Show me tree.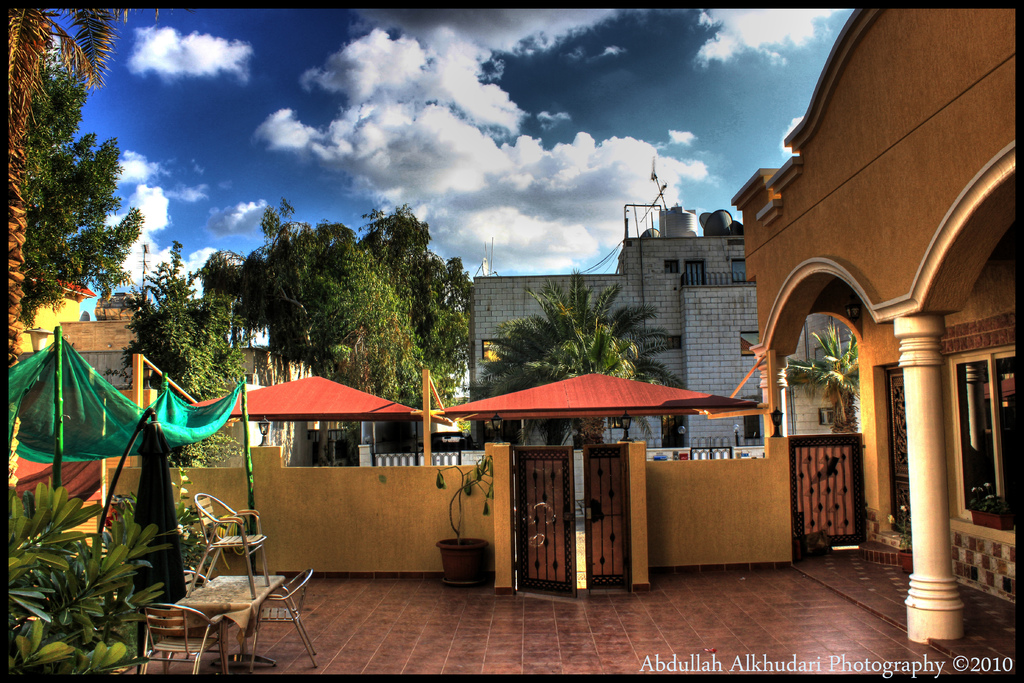
tree is here: select_region(784, 320, 861, 434).
